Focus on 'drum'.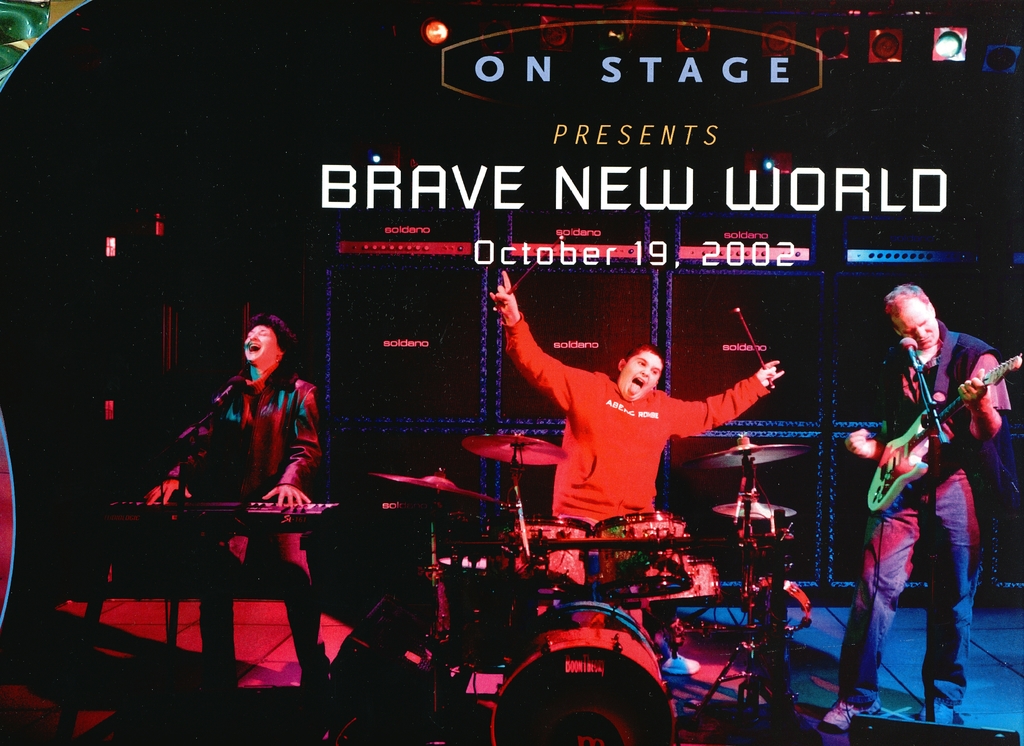
Focused at bbox=[629, 558, 721, 609].
